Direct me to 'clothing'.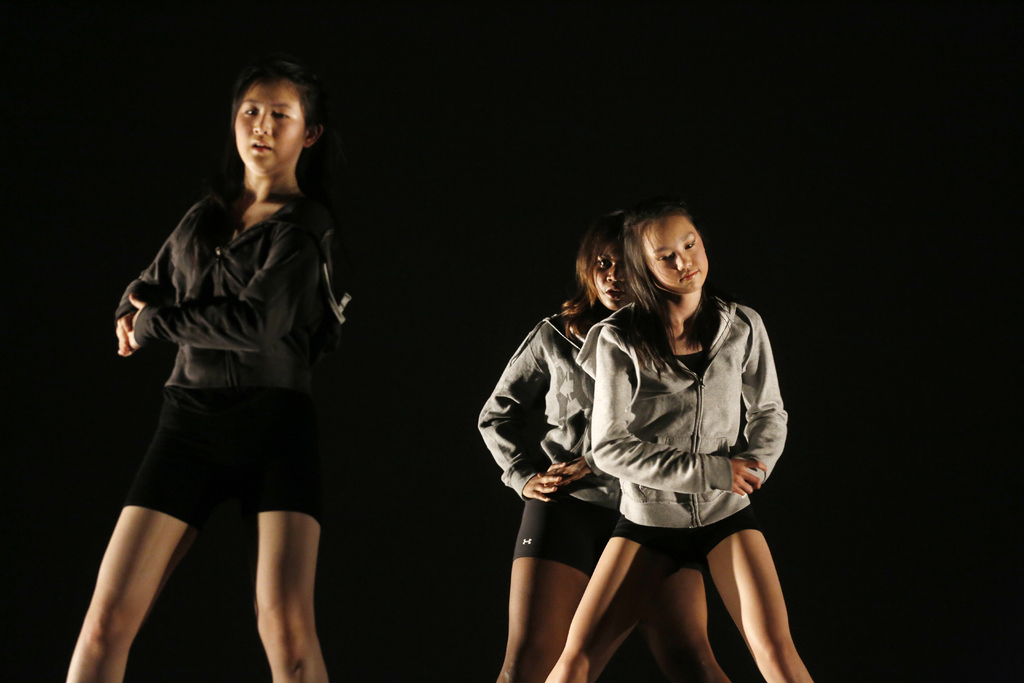
Direction: <bbox>115, 196, 358, 516</bbox>.
